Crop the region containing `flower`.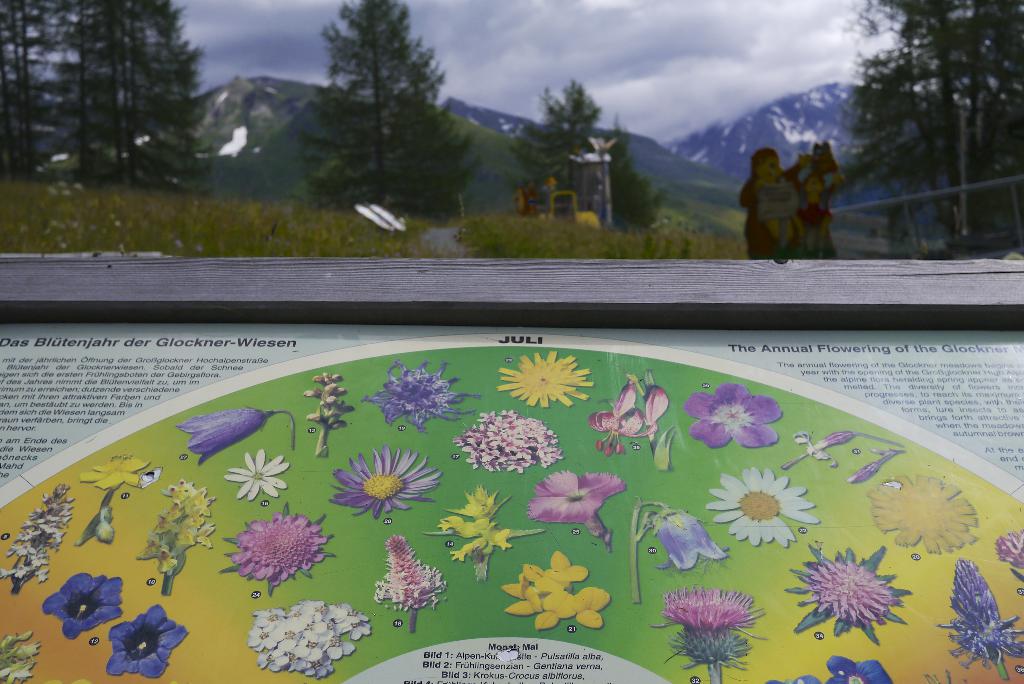
Crop region: x1=454, y1=409, x2=567, y2=476.
